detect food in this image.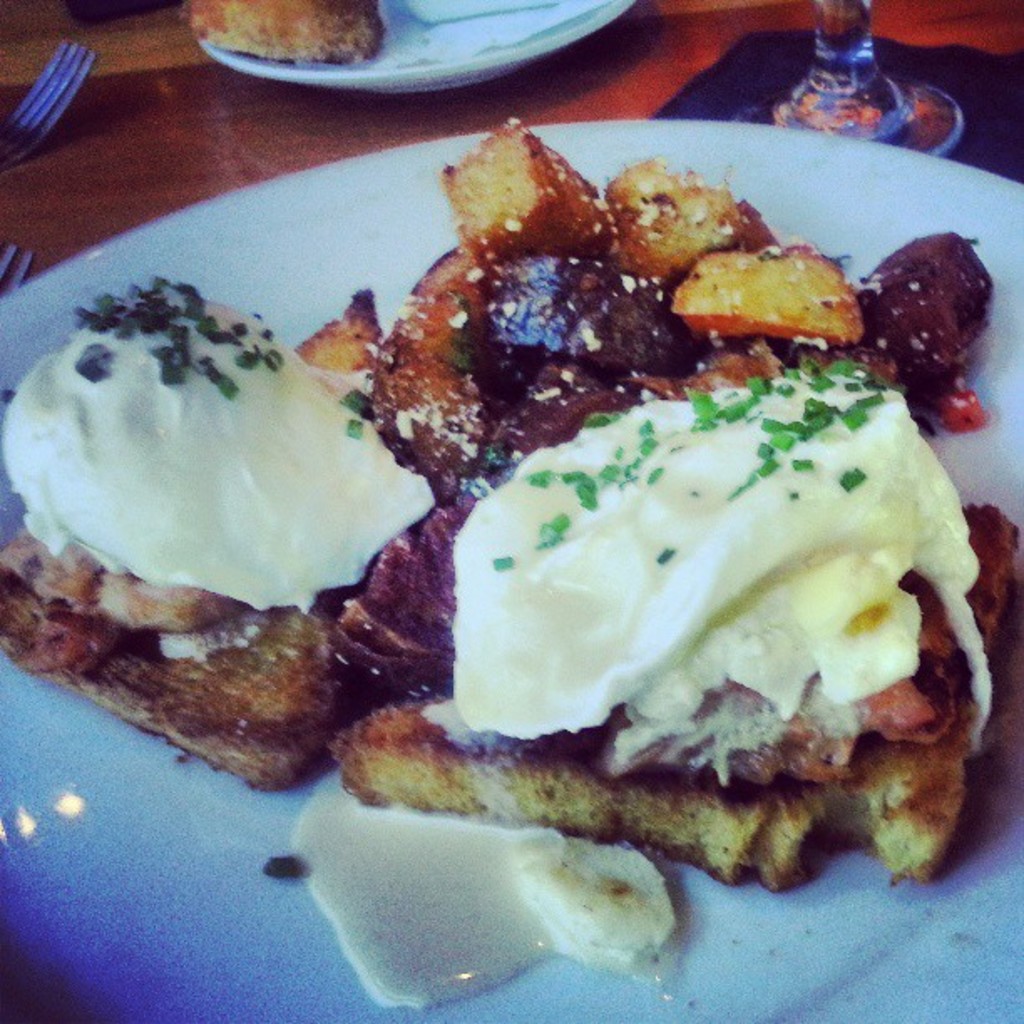
Detection: box(435, 117, 614, 251).
